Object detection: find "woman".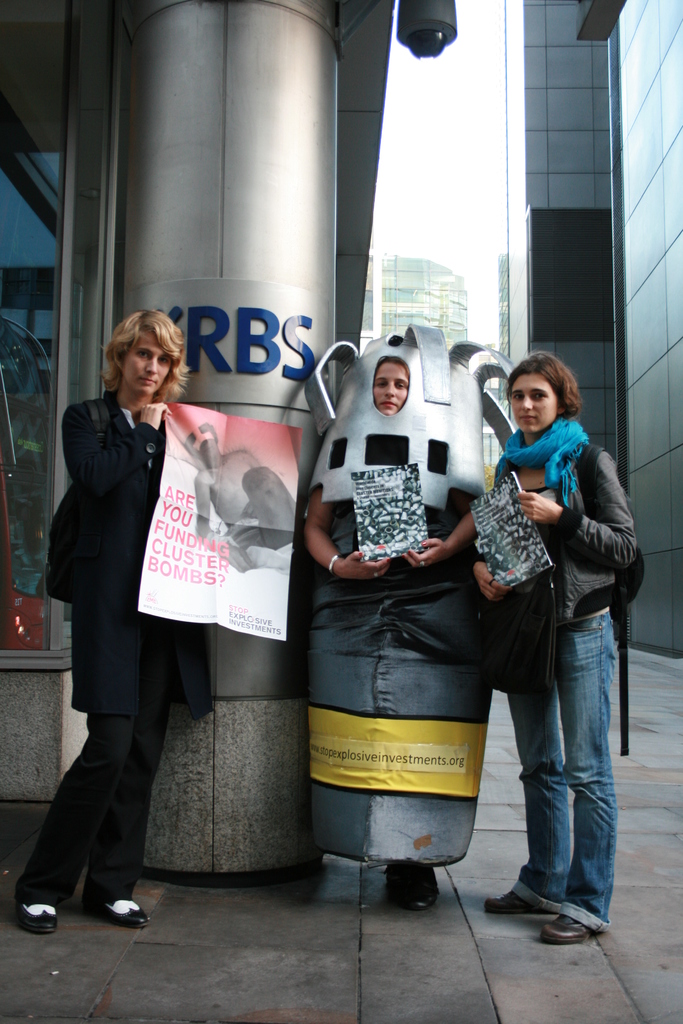
[x1=465, y1=357, x2=642, y2=945].
